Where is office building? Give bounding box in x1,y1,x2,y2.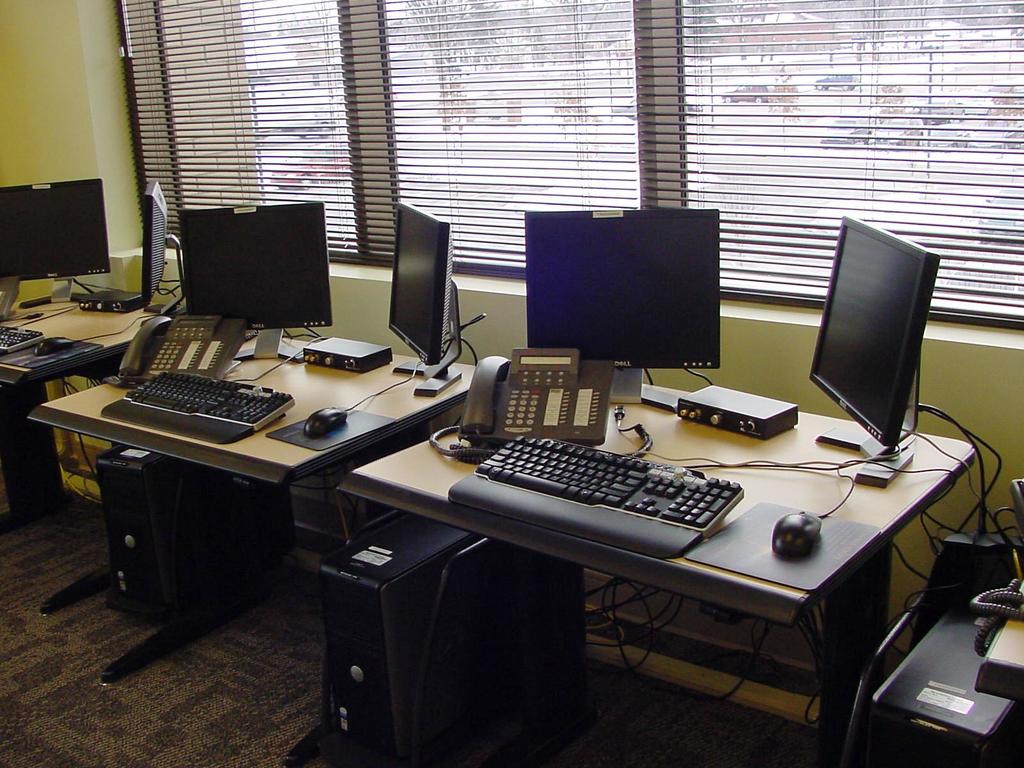
0,0,1023,767.
